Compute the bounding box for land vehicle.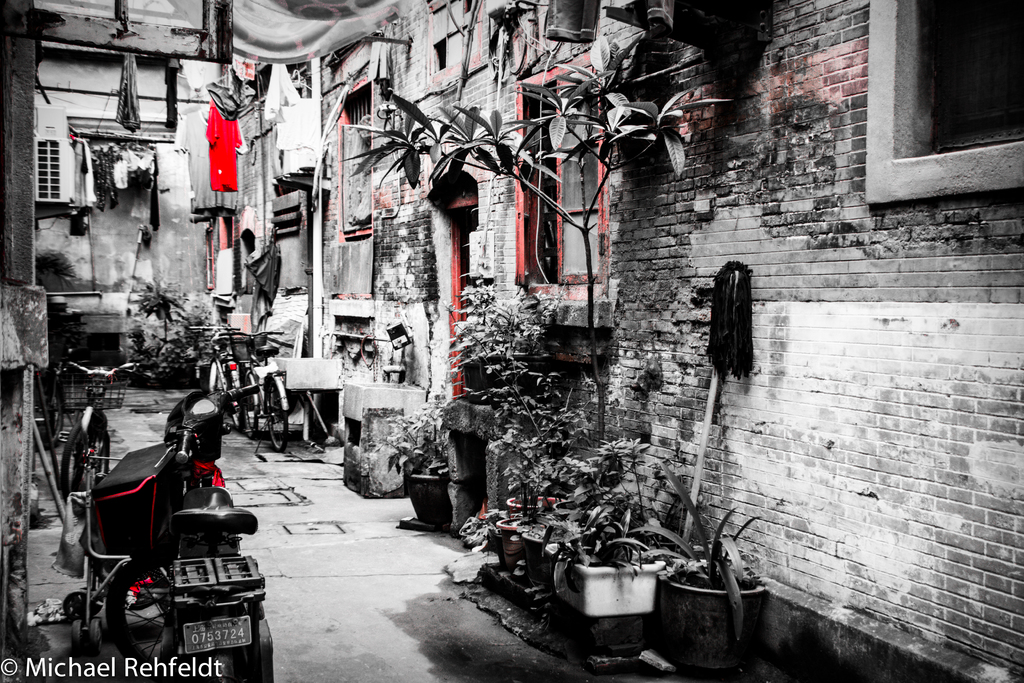
{"left": 215, "top": 328, "right": 289, "bottom": 446}.
